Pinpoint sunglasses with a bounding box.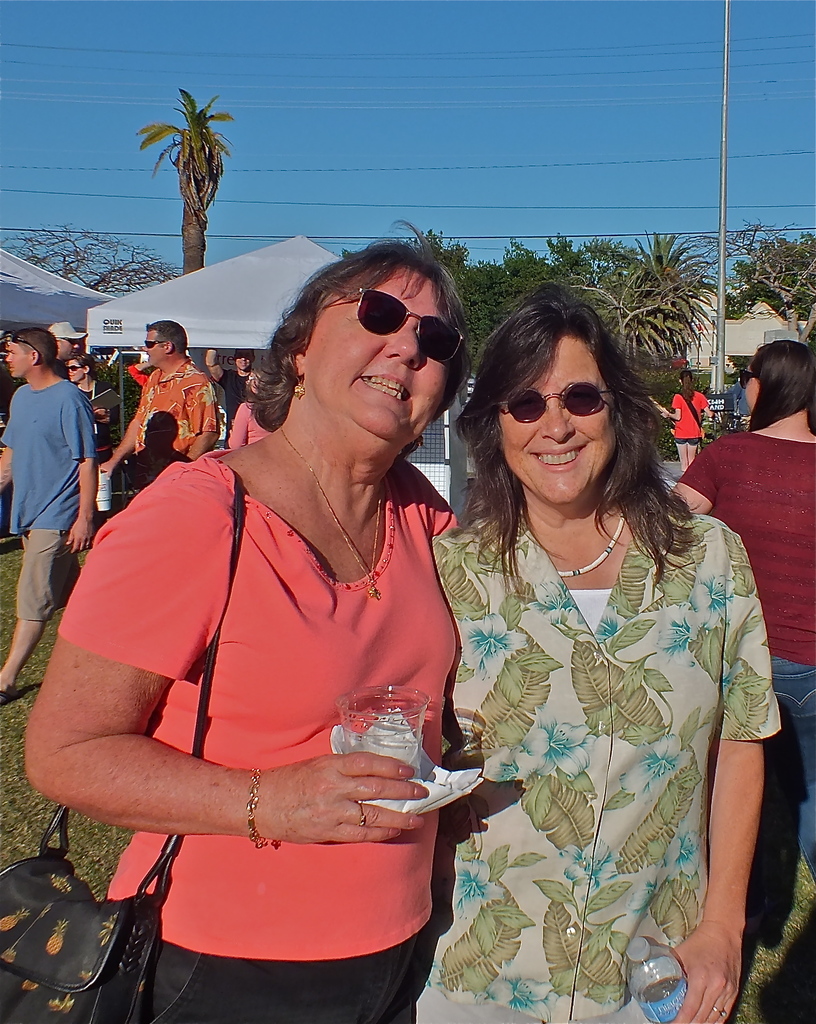
(left=6, top=330, right=34, bottom=351).
